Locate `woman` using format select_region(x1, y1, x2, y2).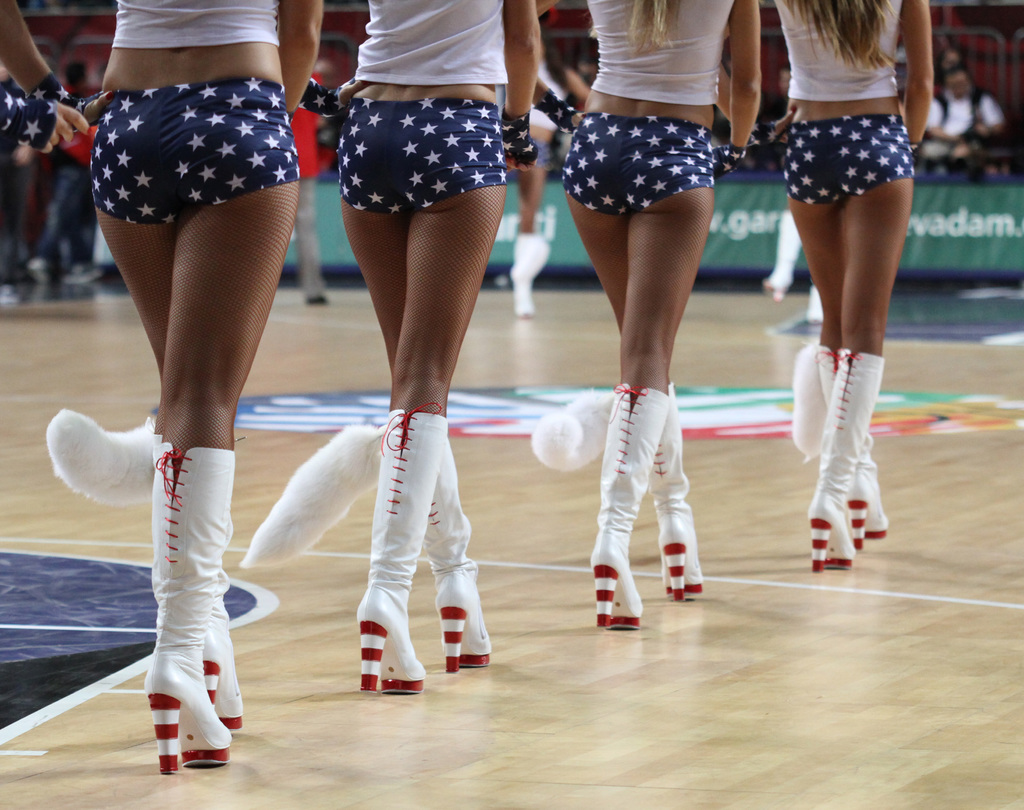
select_region(282, 0, 550, 705).
